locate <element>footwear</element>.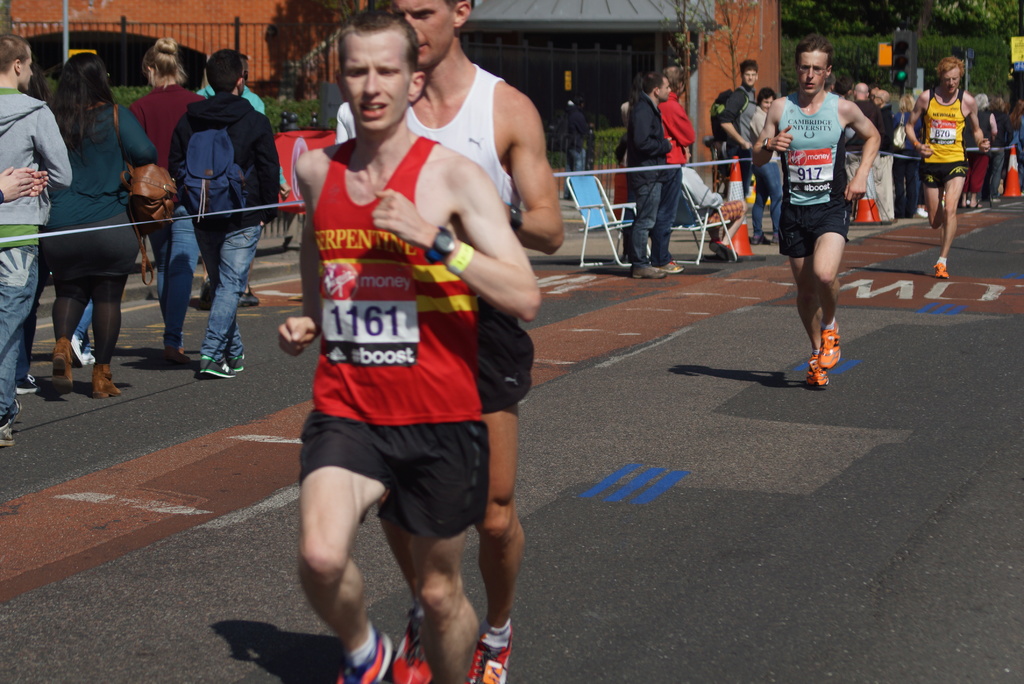
Bounding box: bbox=[14, 371, 43, 399].
